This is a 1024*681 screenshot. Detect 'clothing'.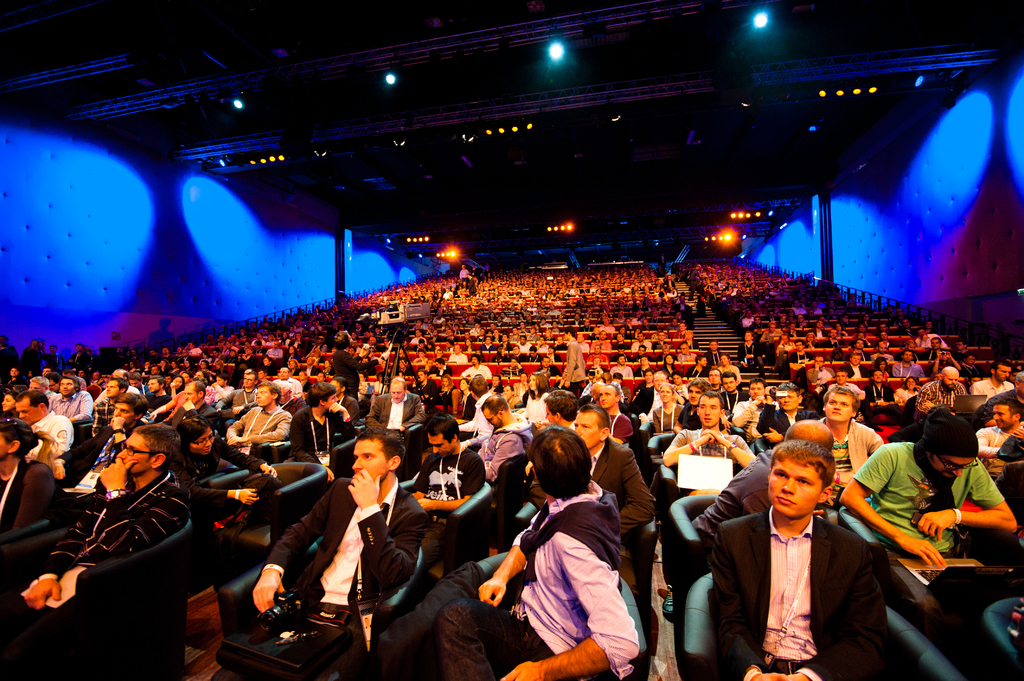
(719,390,746,415).
